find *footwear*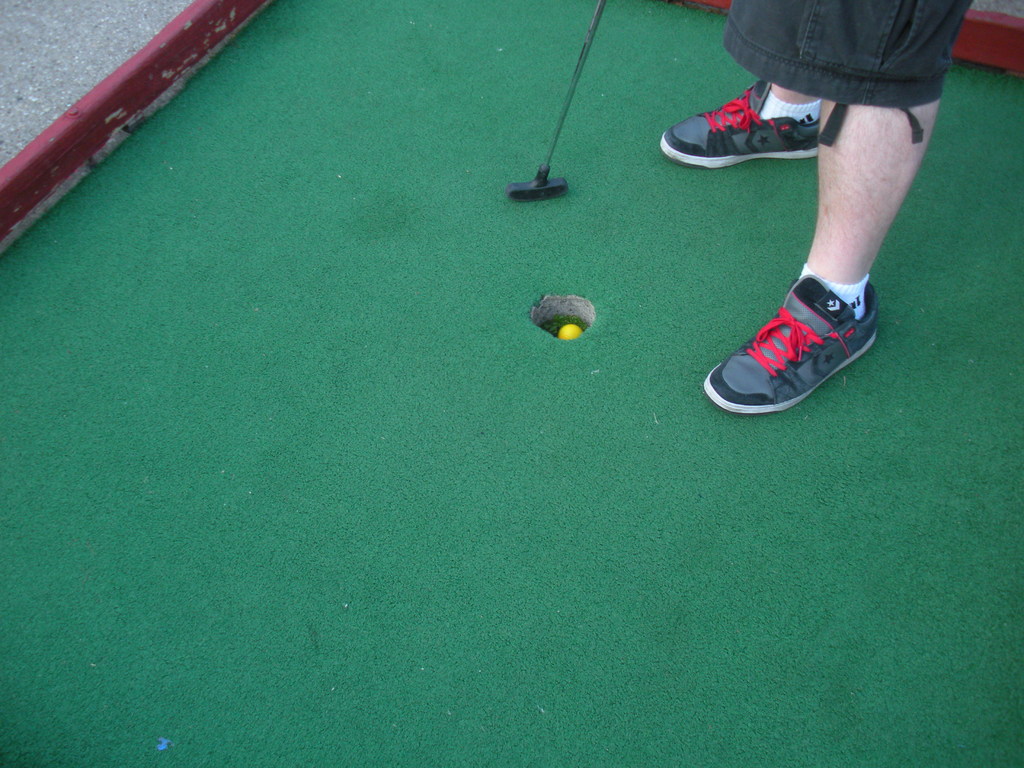
(664, 76, 823, 163)
